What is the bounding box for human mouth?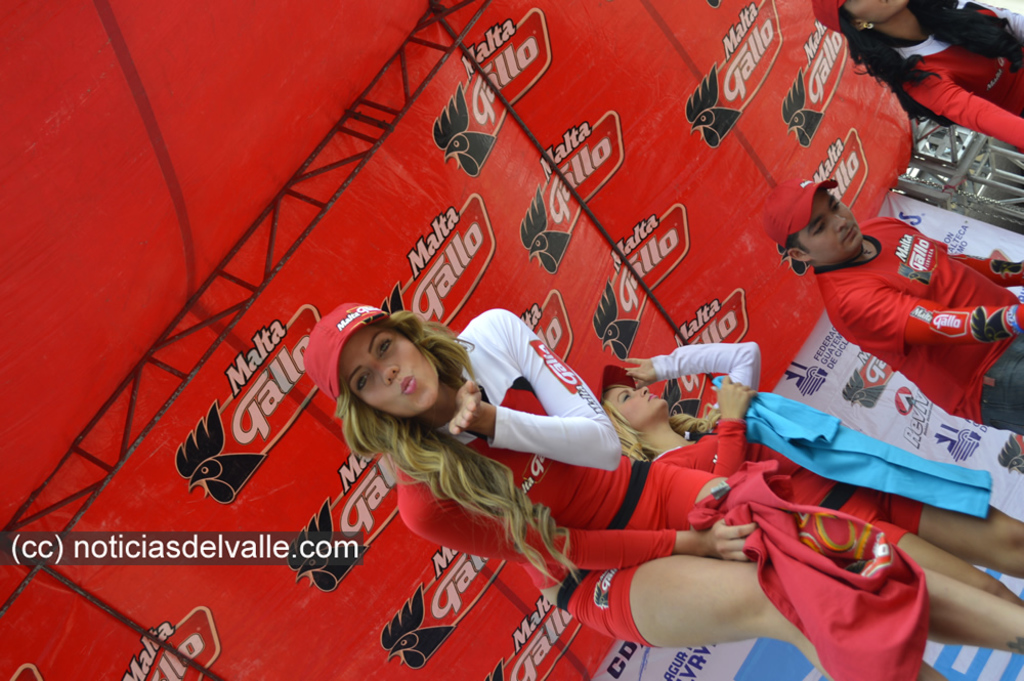
(649, 397, 655, 403).
